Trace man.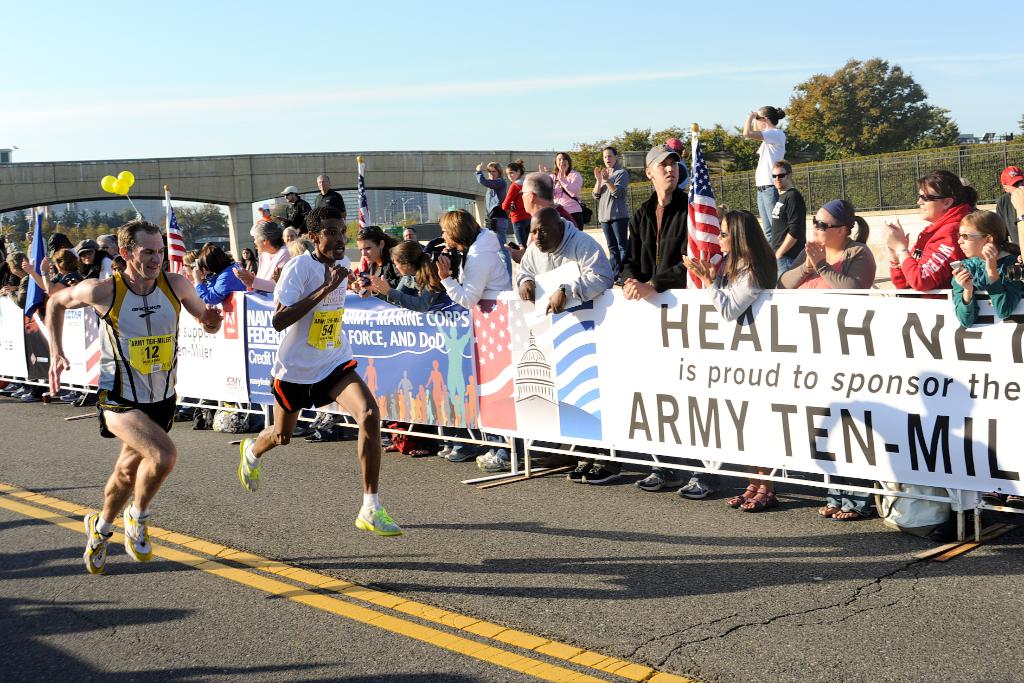
Traced to locate(514, 206, 624, 482).
